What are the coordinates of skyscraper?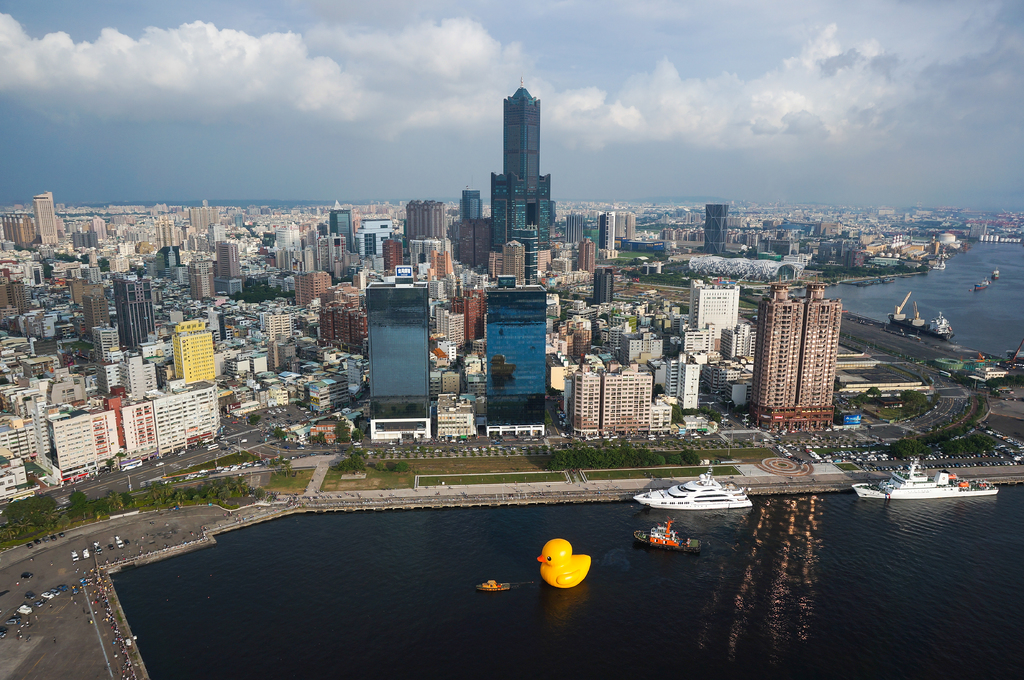
locate(465, 188, 497, 226).
